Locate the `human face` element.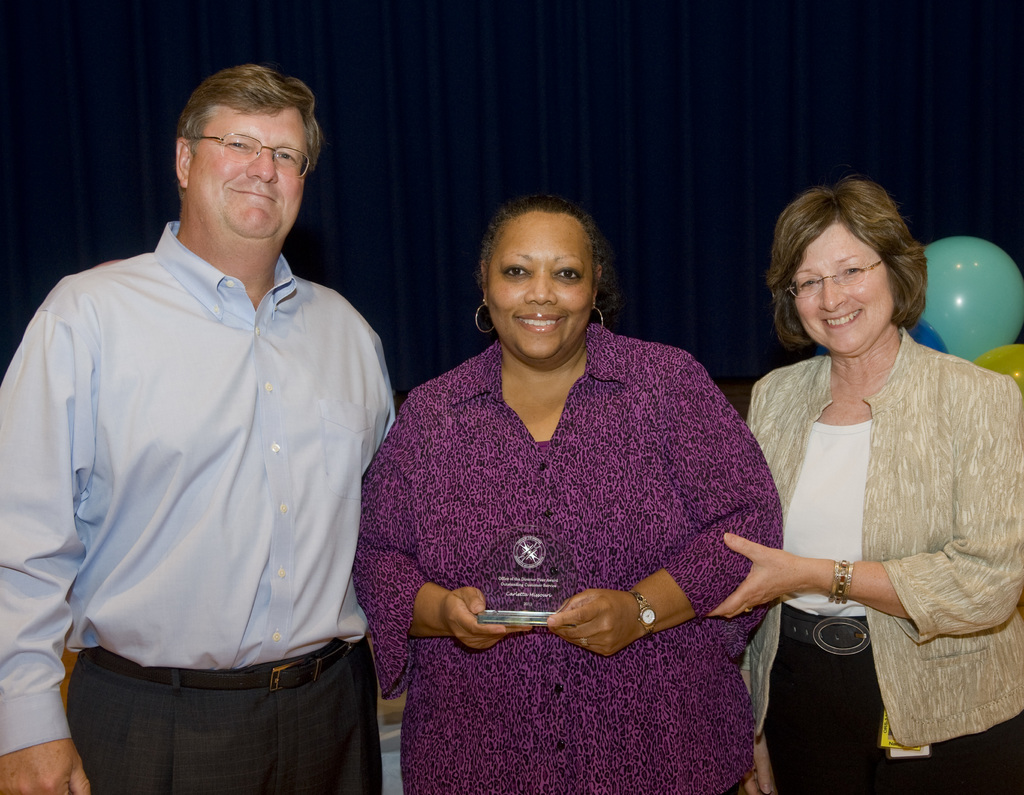
Element bbox: <region>184, 100, 312, 251</region>.
